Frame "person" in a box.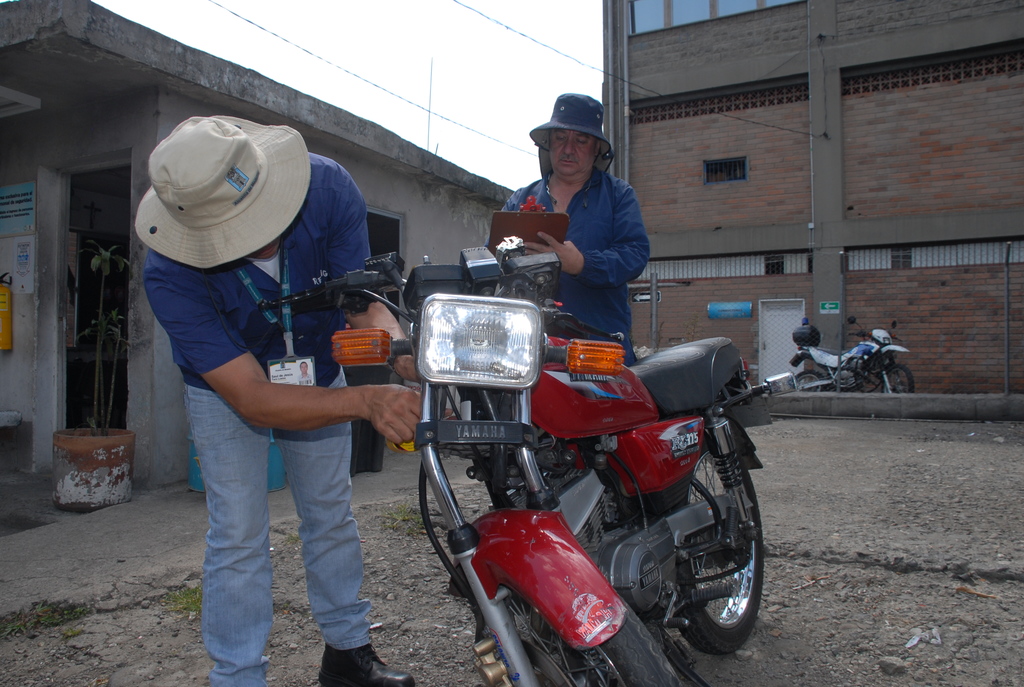
detection(144, 109, 461, 686).
